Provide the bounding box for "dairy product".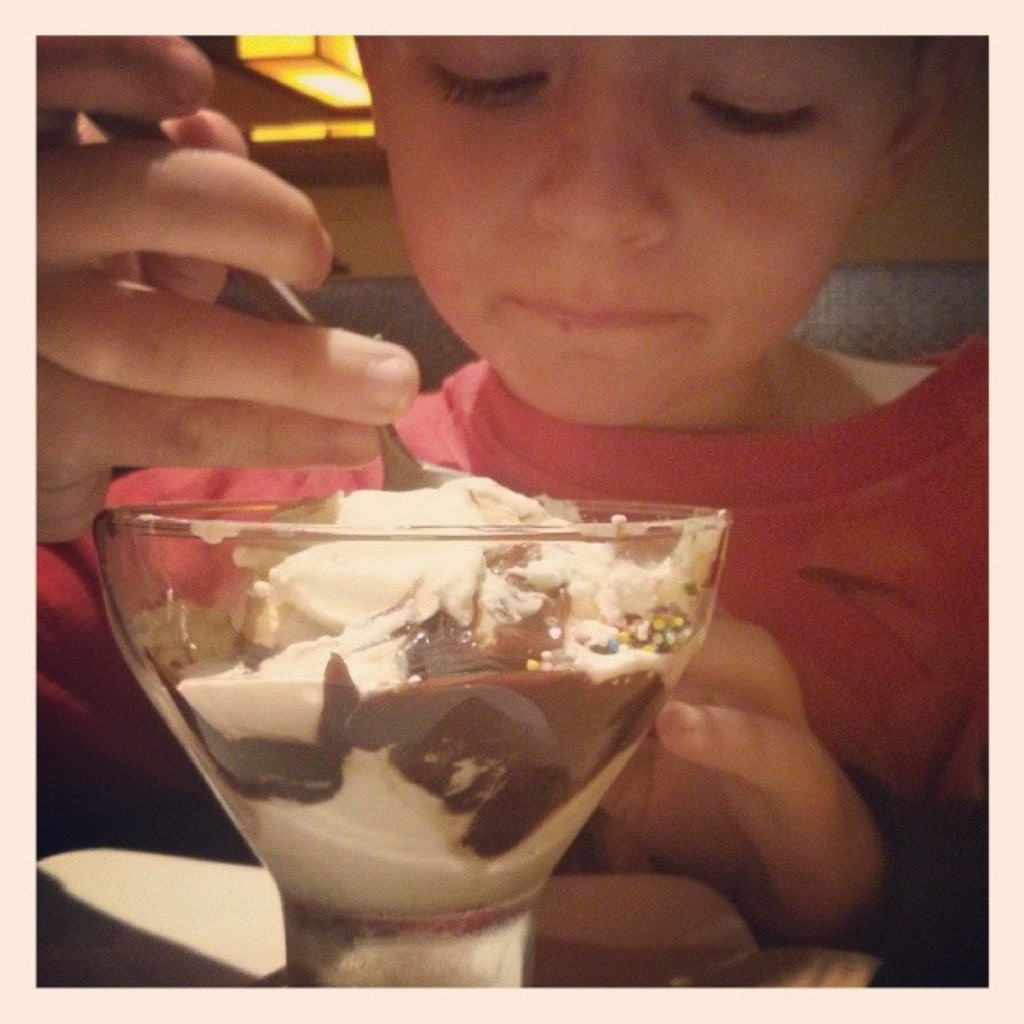
box(125, 474, 723, 992).
